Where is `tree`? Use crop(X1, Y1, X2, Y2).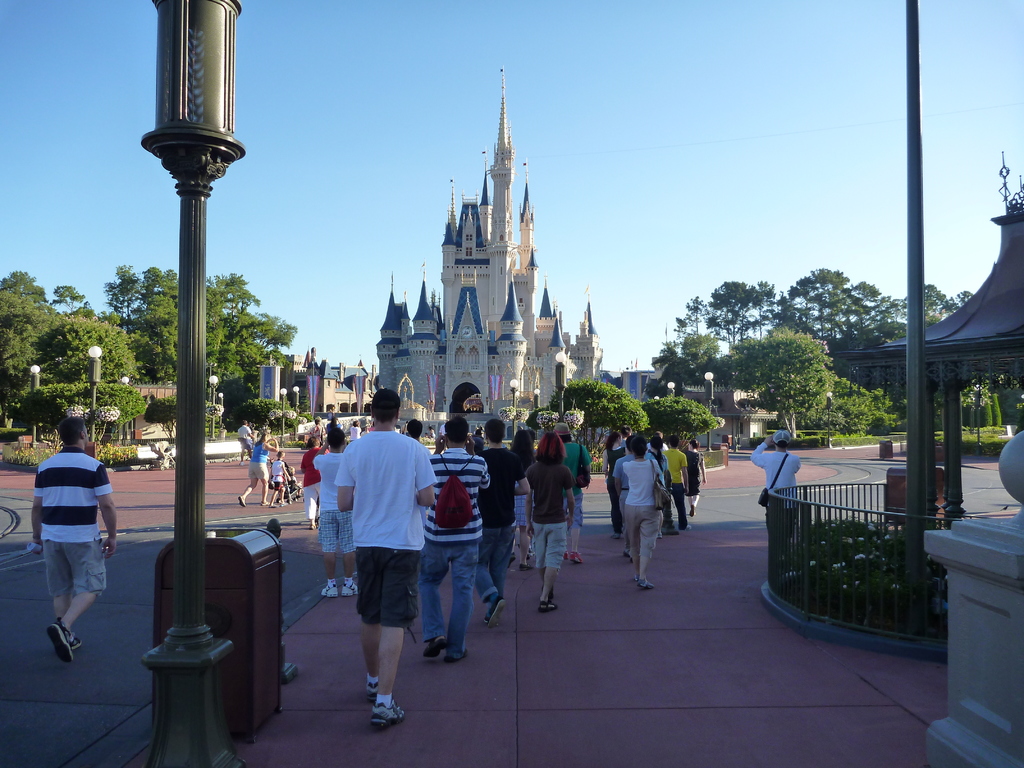
crop(888, 294, 908, 332).
